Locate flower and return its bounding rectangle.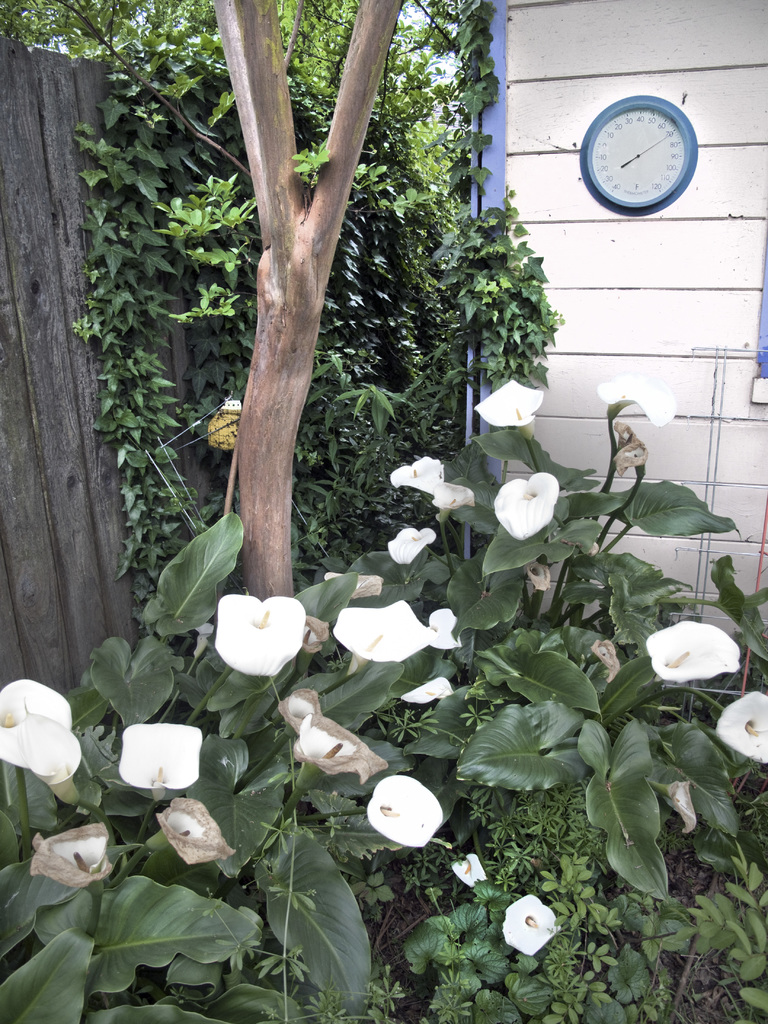
(492, 477, 564, 545).
